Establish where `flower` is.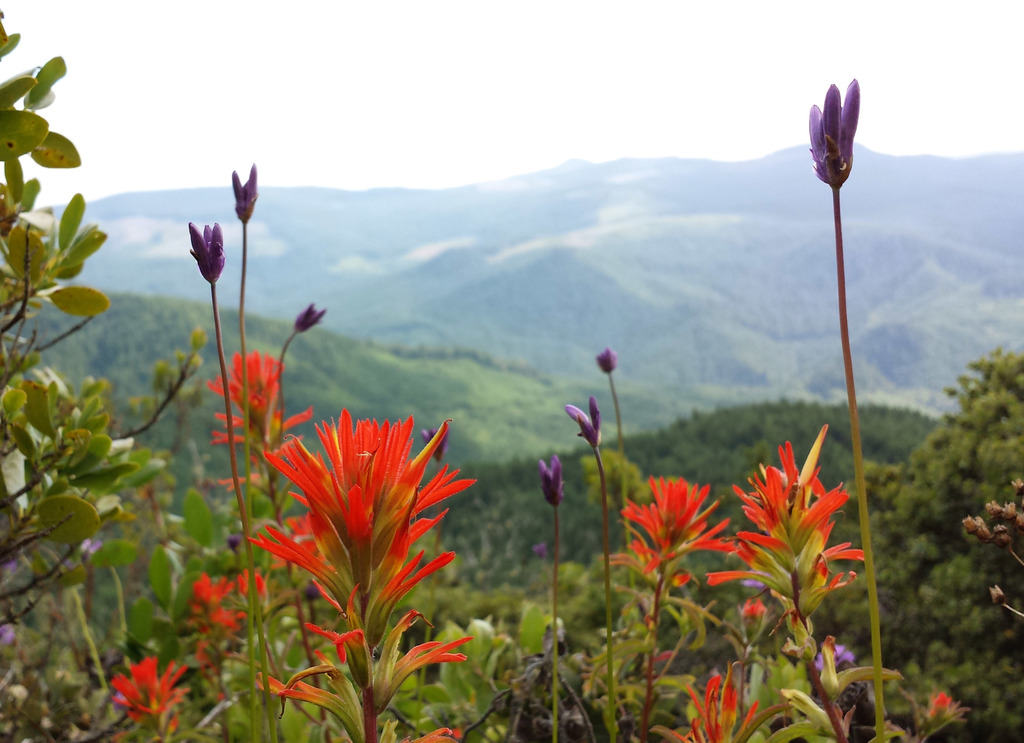
Established at (653,676,779,742).
